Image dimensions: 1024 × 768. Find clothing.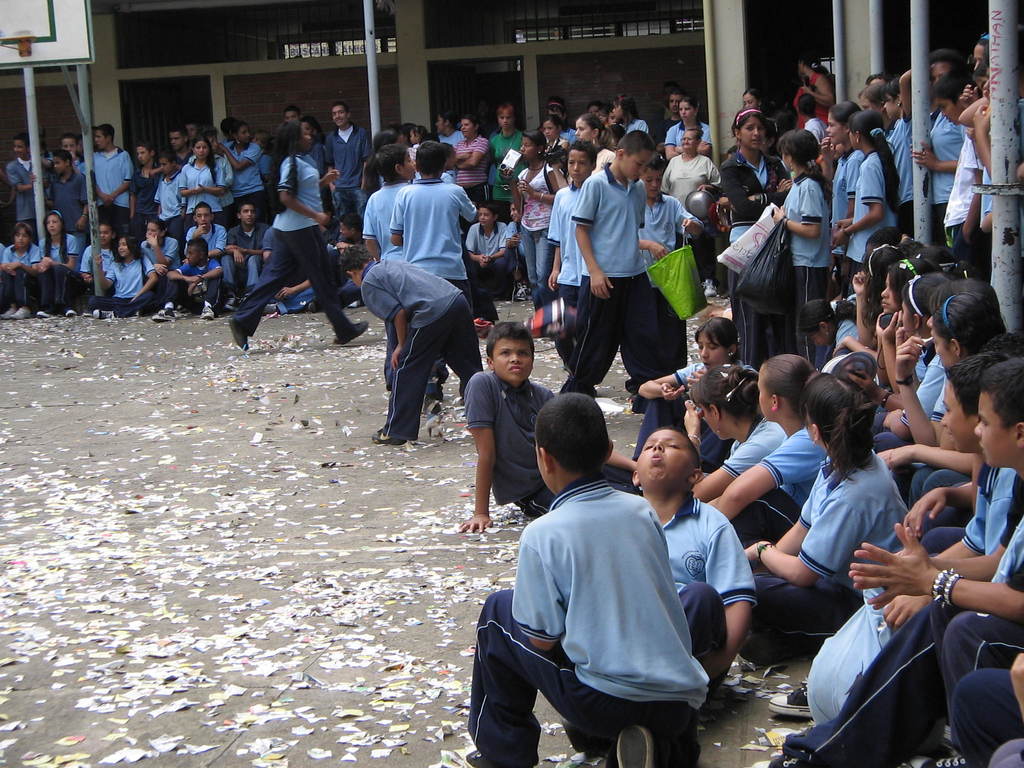
{"left": 740, "top": 426, "right": 830, "bottom": 548}.
